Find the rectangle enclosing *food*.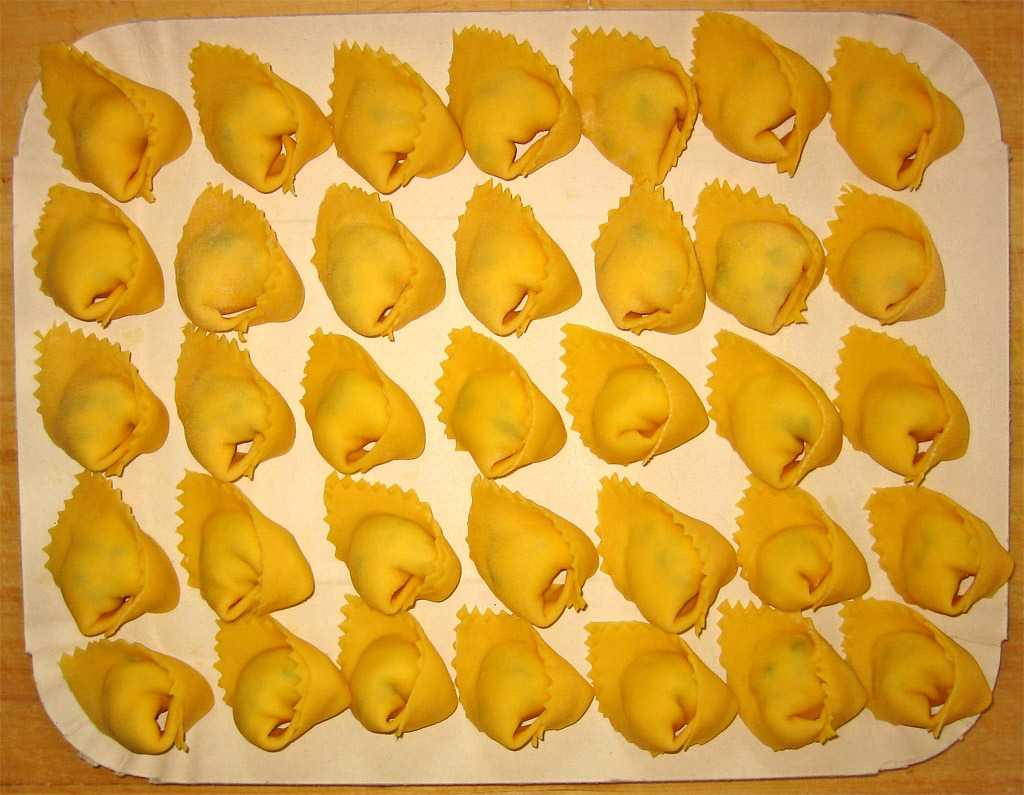
box=[827, 326, 972, 492].
